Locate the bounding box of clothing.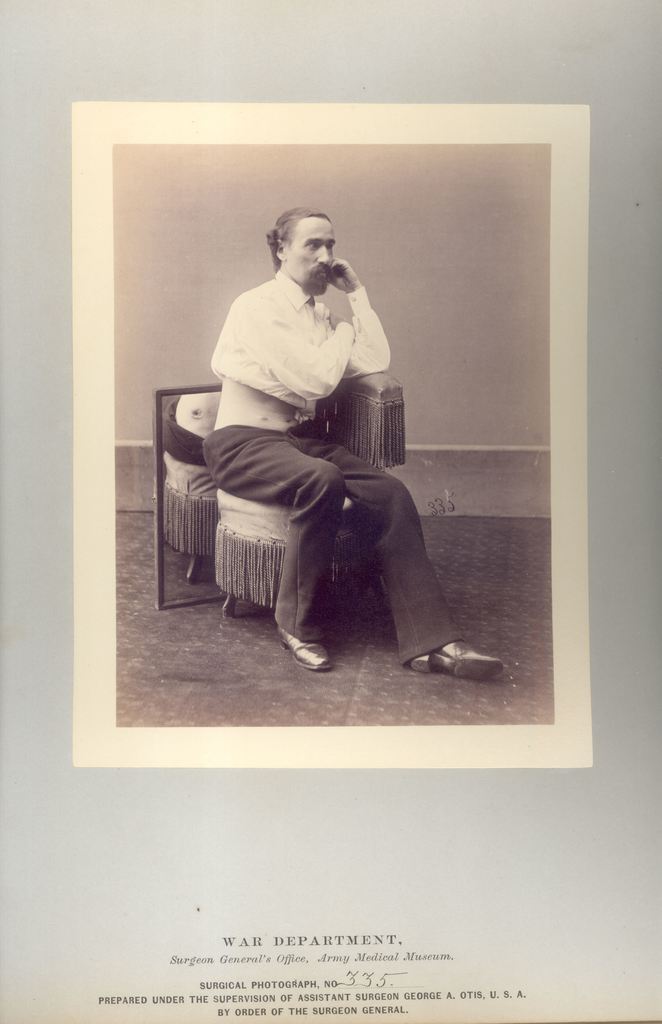
Bounding box: [202,405,454,636].
